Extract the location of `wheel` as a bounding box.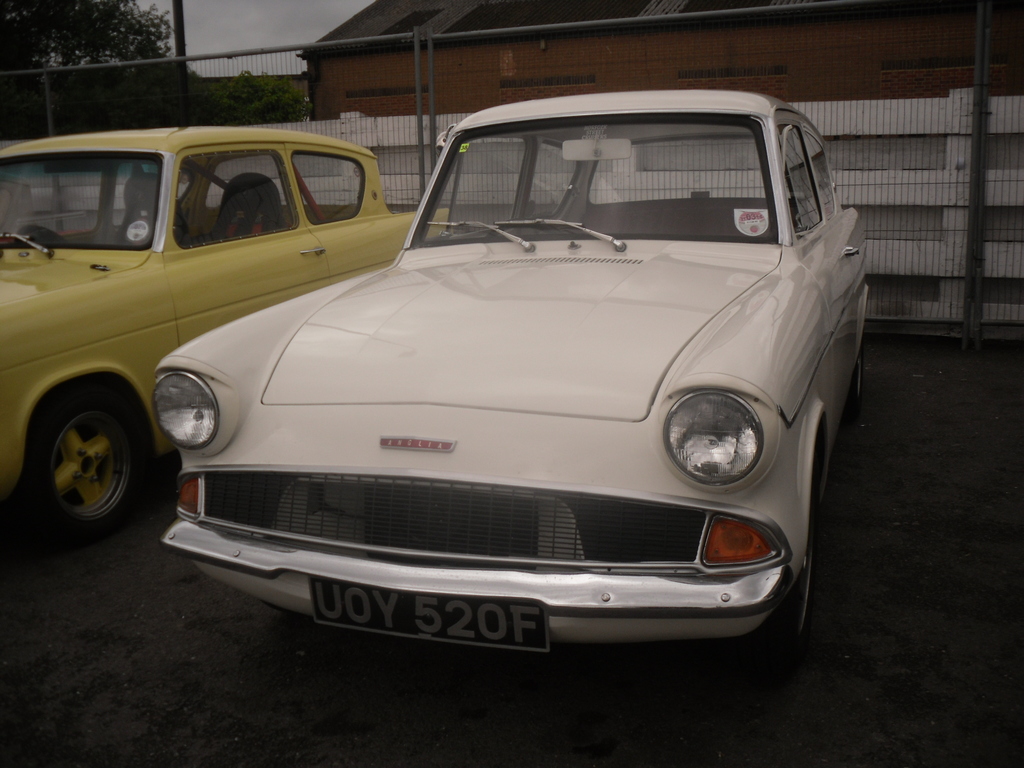
[27, 378, 154, 566].
